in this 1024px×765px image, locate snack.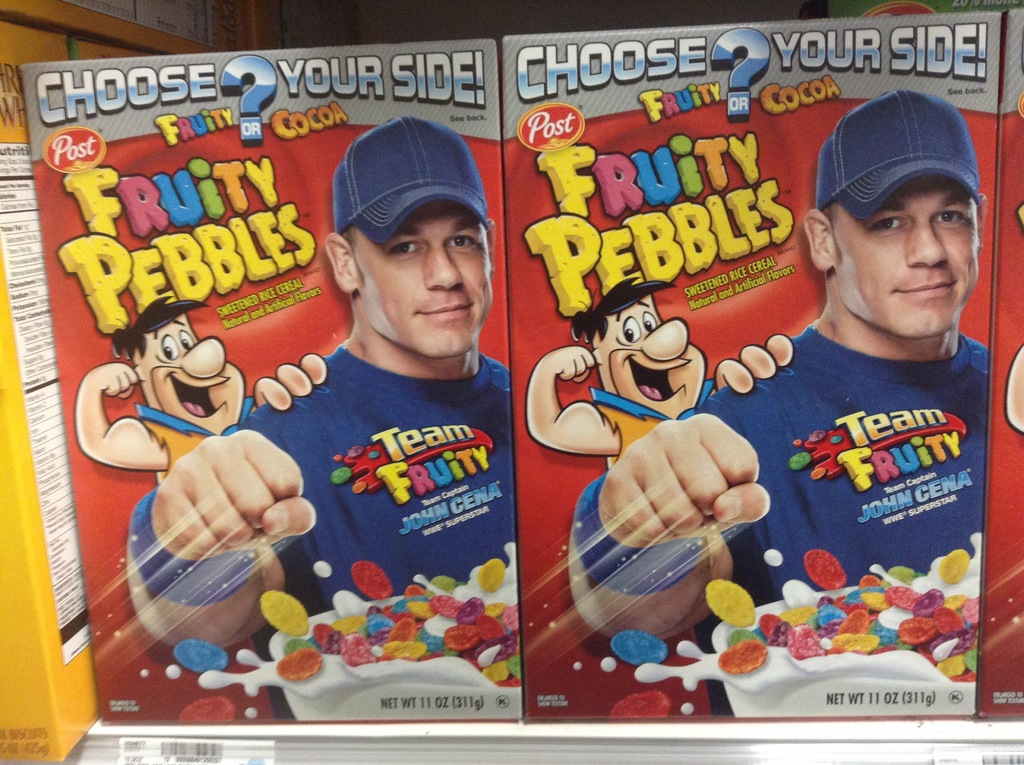
Bounding box: (6,35,648,743).
